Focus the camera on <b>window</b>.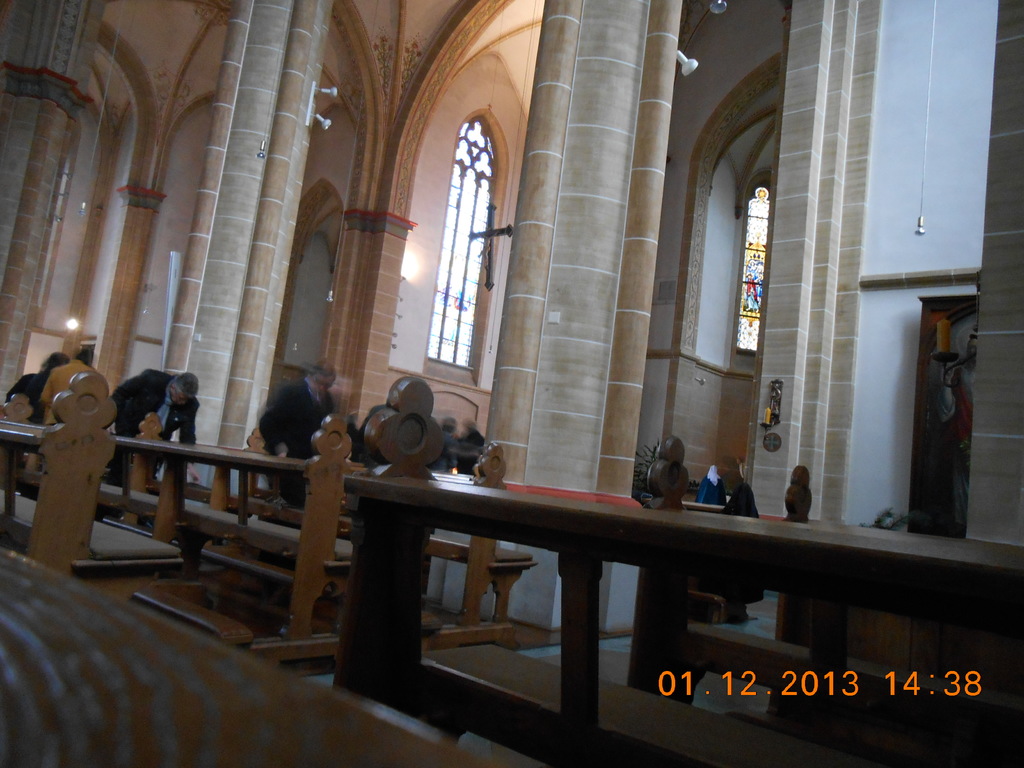
Focus region: bbox=(731, 179, 774, 364).
